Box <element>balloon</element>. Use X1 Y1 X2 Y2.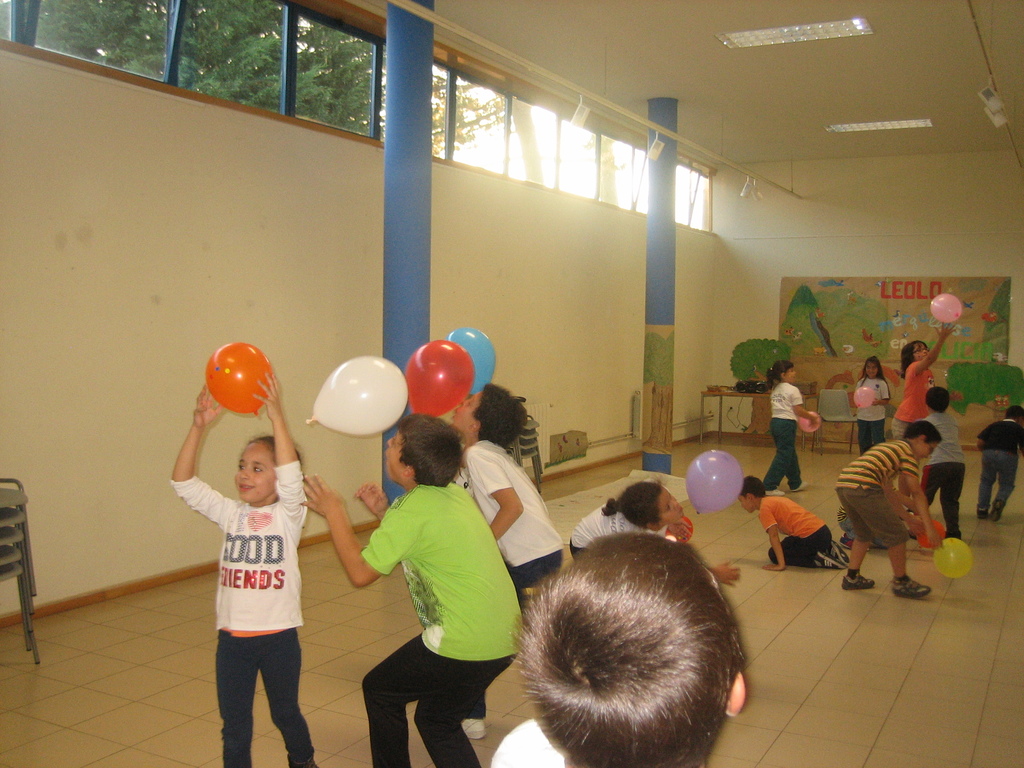
915 519 945 552.
